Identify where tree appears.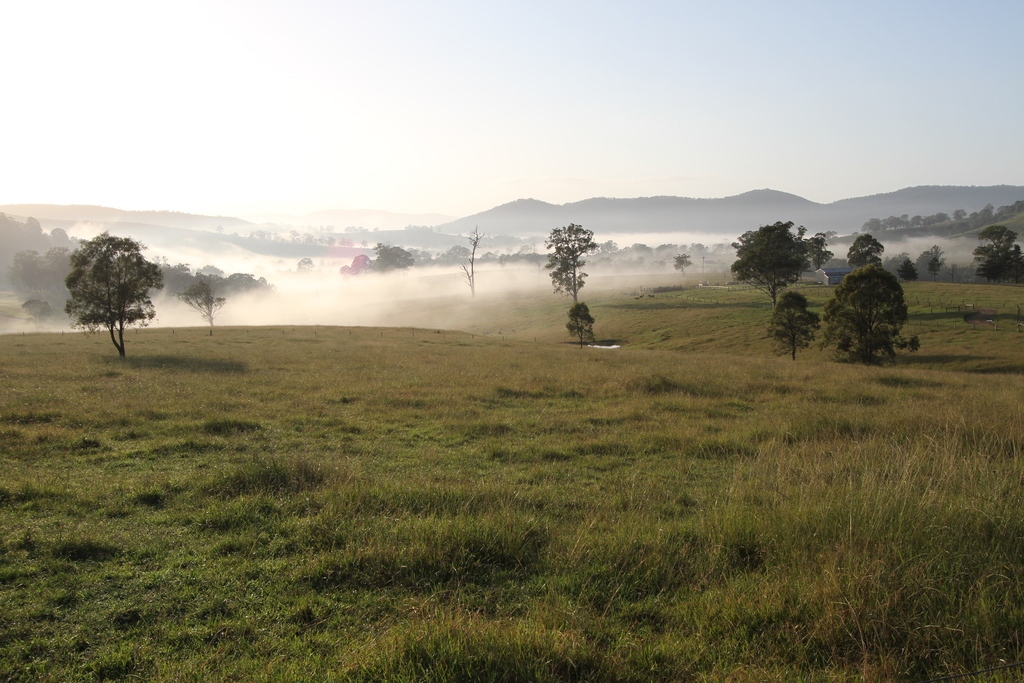
Appears at [820, 248, 929, 373].
